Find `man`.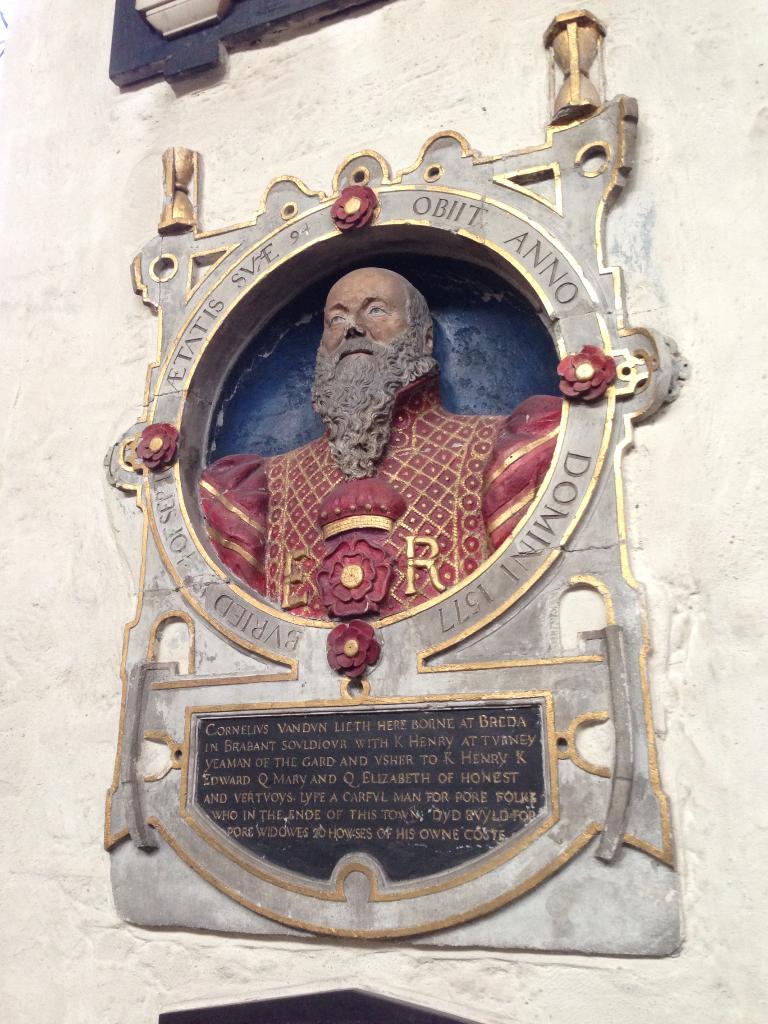
(x1=188, y1=213, x2=574, y2=673).
